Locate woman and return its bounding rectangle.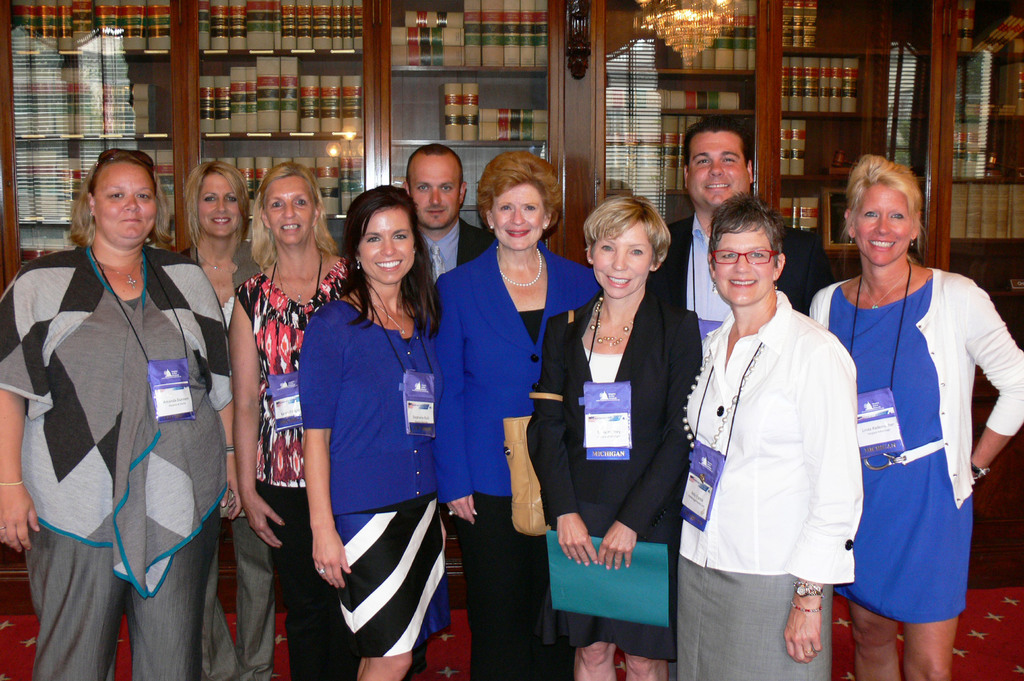
[292, 182, 451, 680].
